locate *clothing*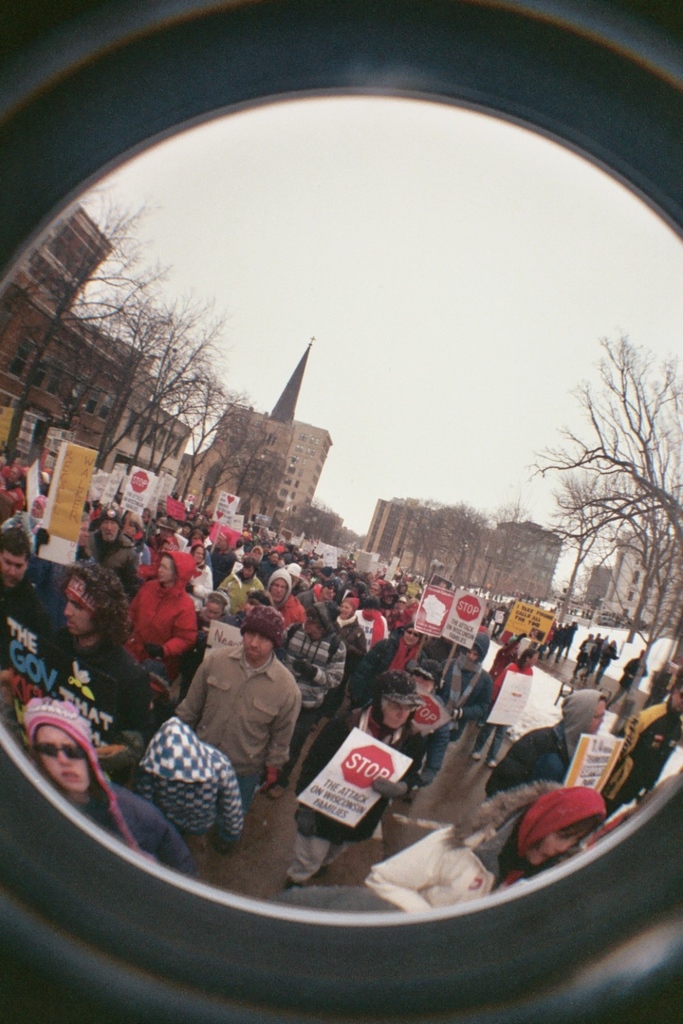
{"left": 426, "top": 636, "right": 494, "bottom": 783}
